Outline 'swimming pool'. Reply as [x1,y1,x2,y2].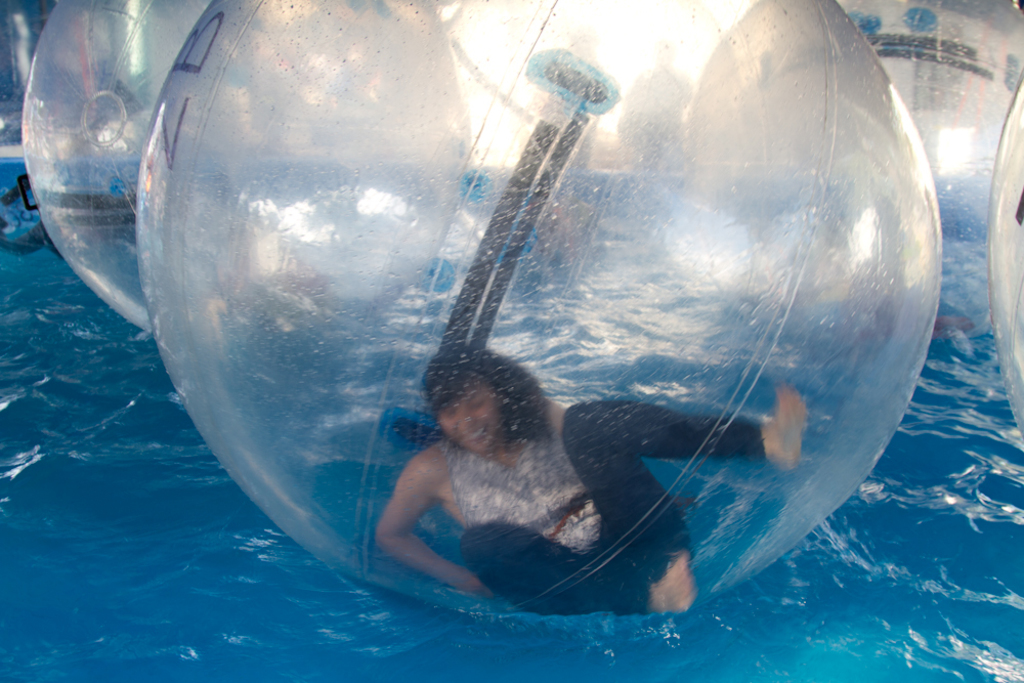
[6,0,976,682].
